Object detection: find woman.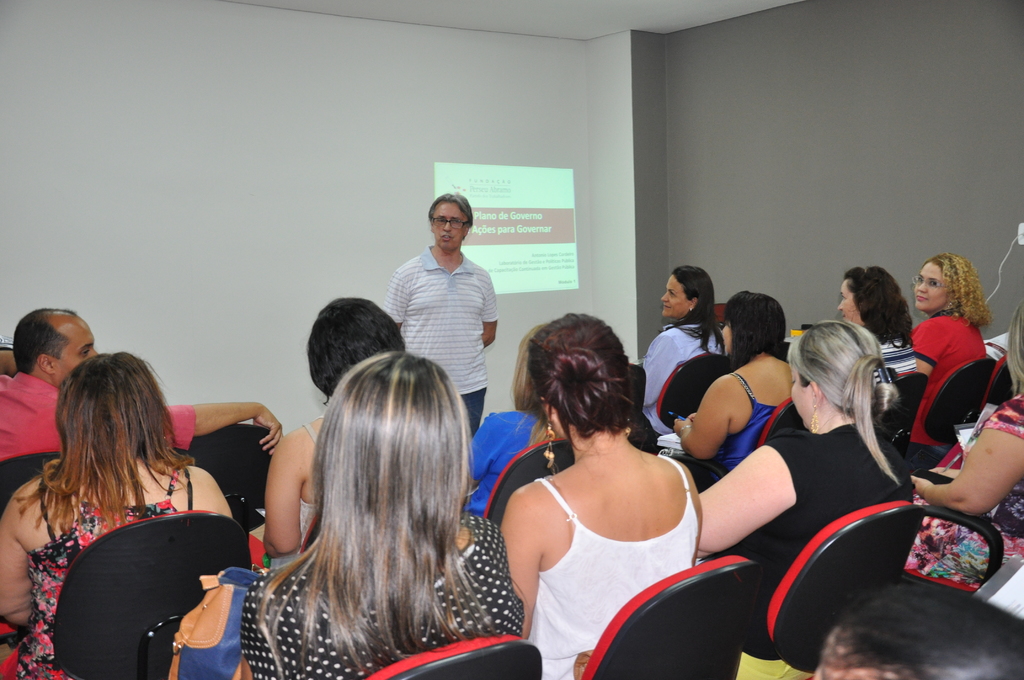
left=640, top=263, right=720, bottom=441.
